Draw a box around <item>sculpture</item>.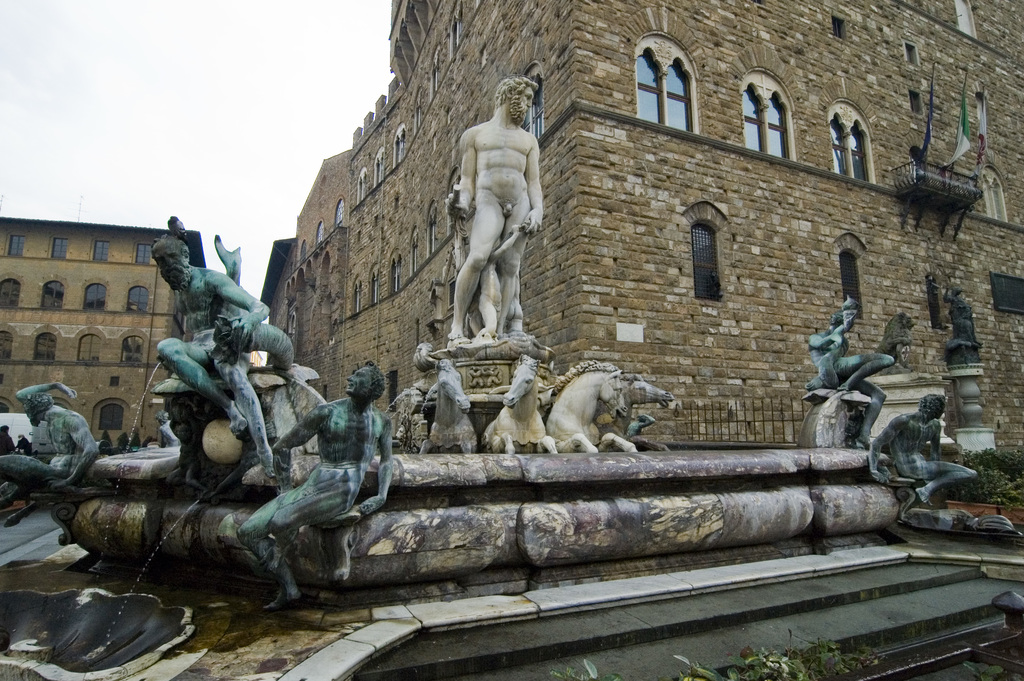
{"left": 809, "top": 300, "right": 894, "bottom": 390}.
